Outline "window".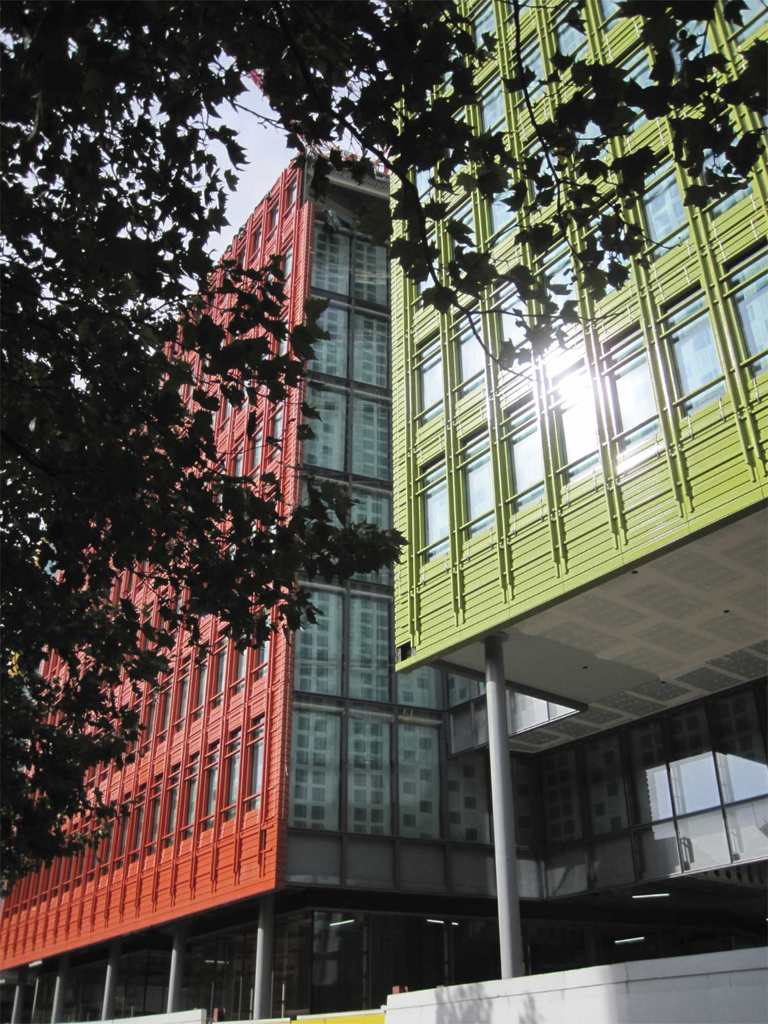
Outline: select_region(289, 709, 340, 828).
